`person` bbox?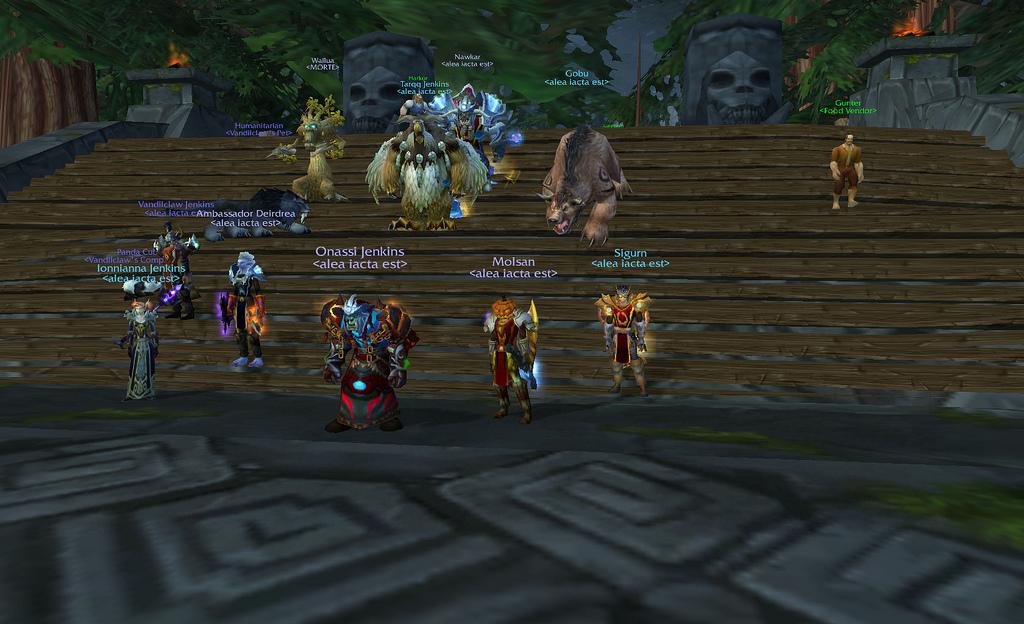
(left=596, top=287, right=650, bottom=396)
